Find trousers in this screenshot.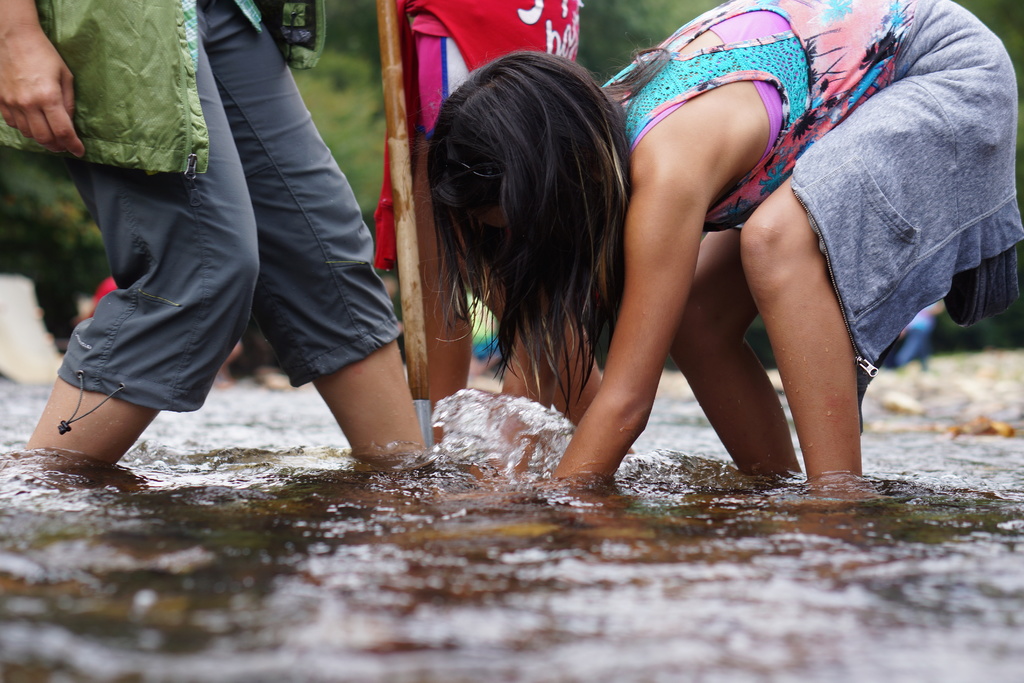
The bounding box for trousers is [66,94,356,439].
